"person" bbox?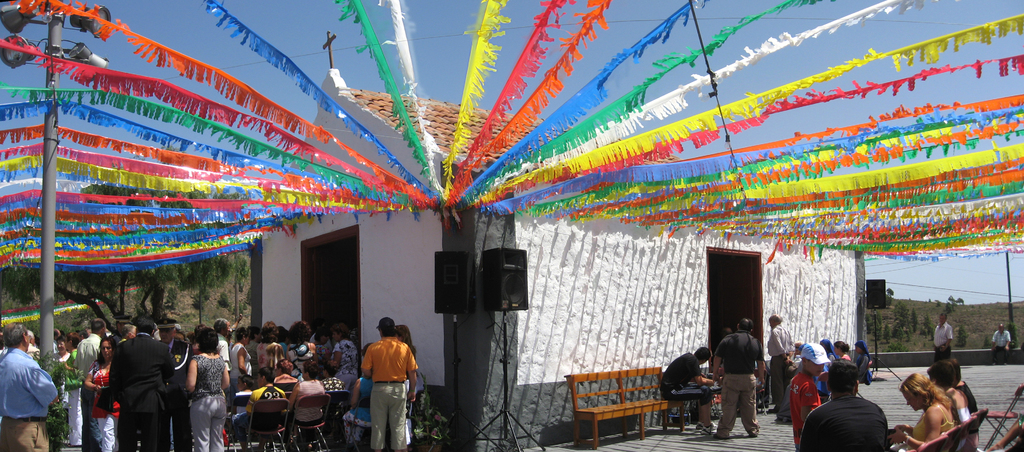
{"x1": 397, "y1": 330, "x2": 424, "y2": 439}
